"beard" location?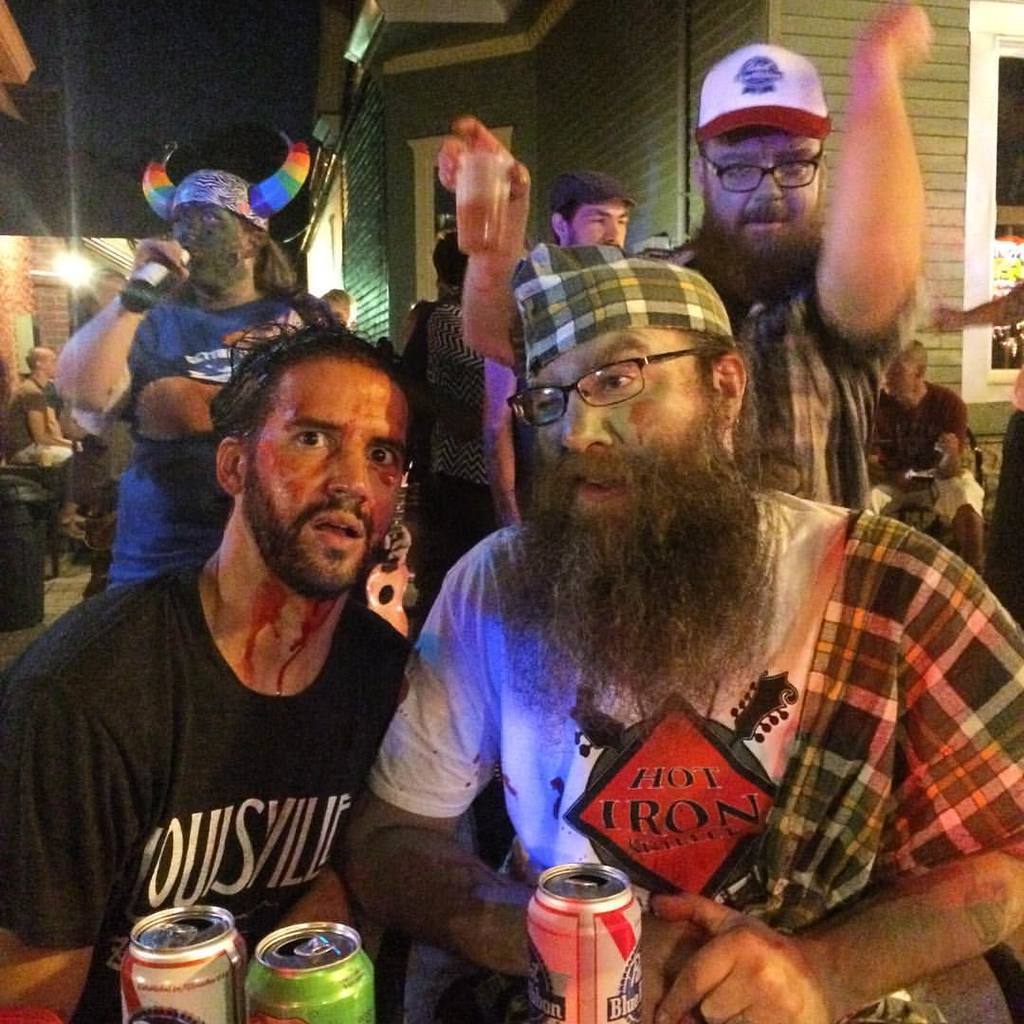
239/469/389/604
